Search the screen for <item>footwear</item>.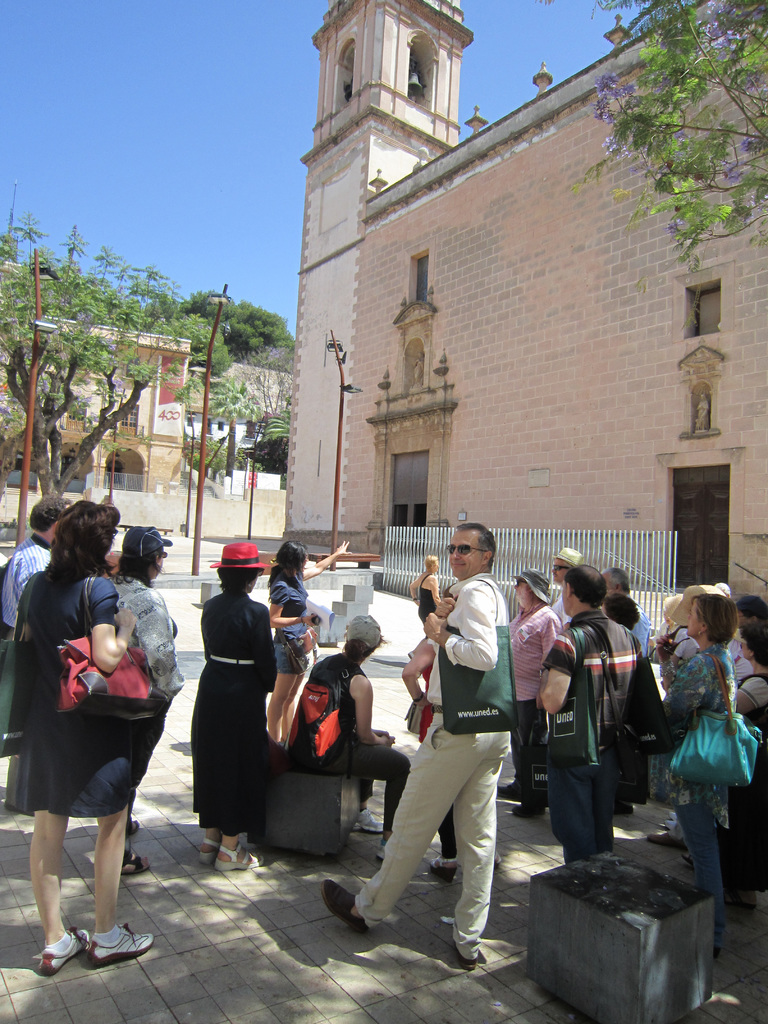
Found at locate(35, 914, 132, 981).
